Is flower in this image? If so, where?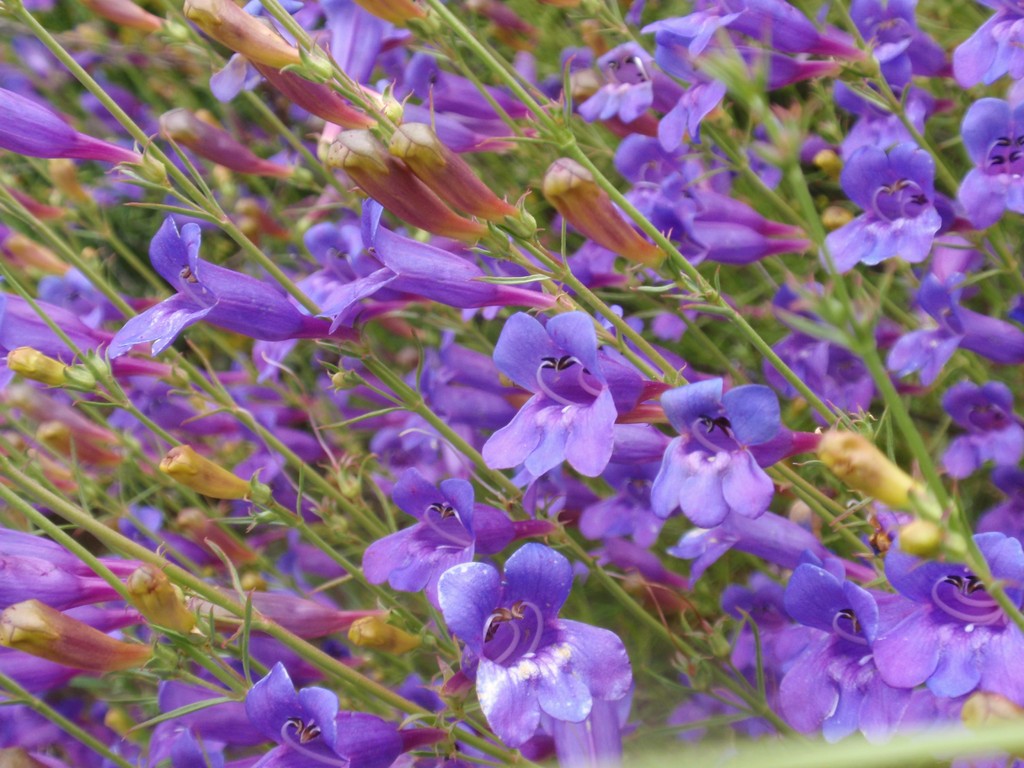
Yes, at BBox(614, 427, 676, 463).
